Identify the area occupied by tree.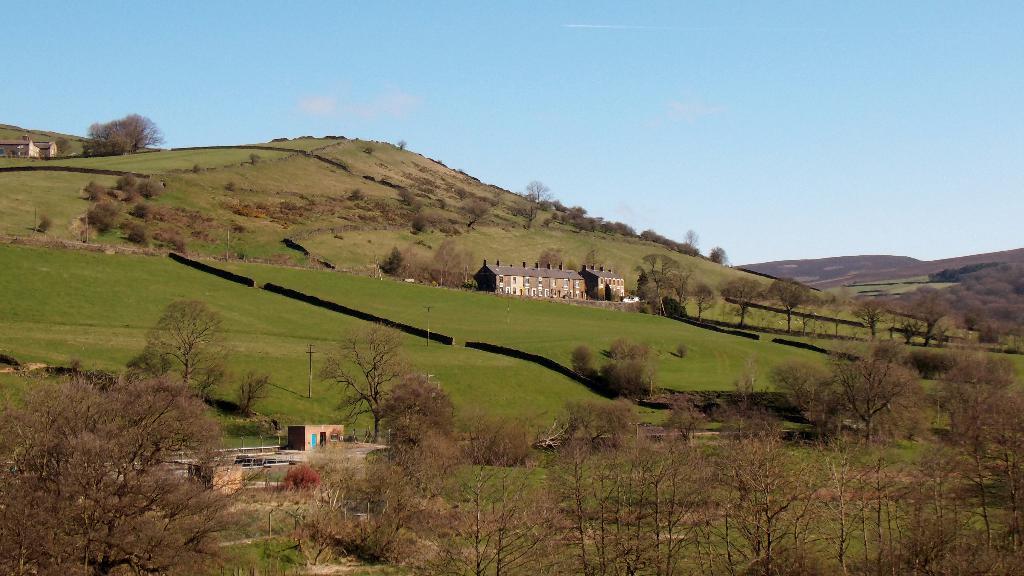
Area: (609, 338, 650, 363).
